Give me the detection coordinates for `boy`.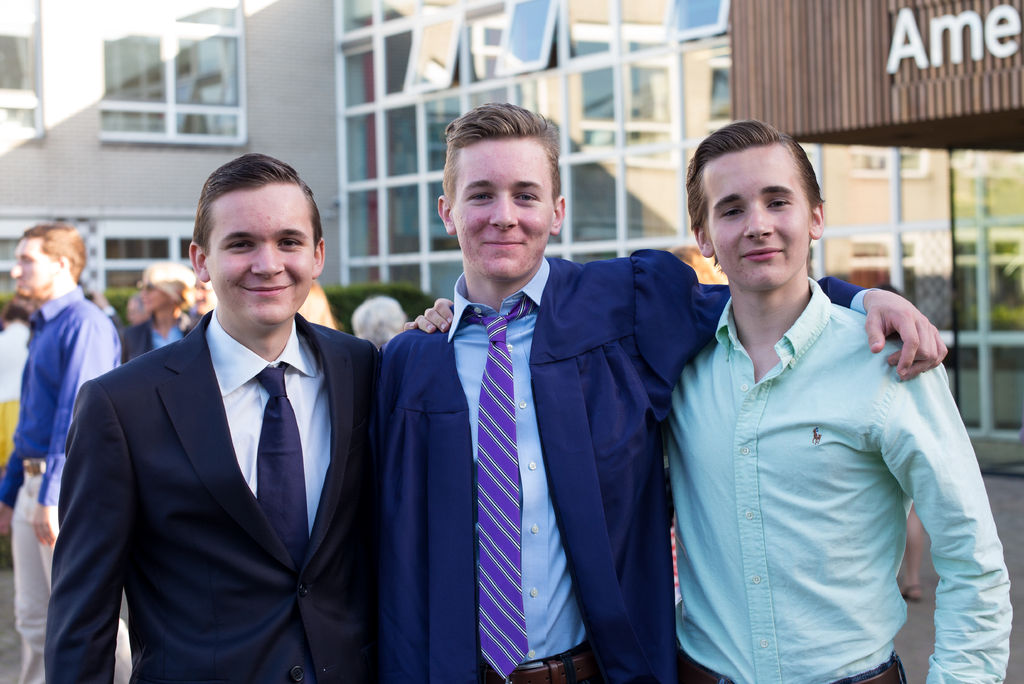
[44,152,384,683].
